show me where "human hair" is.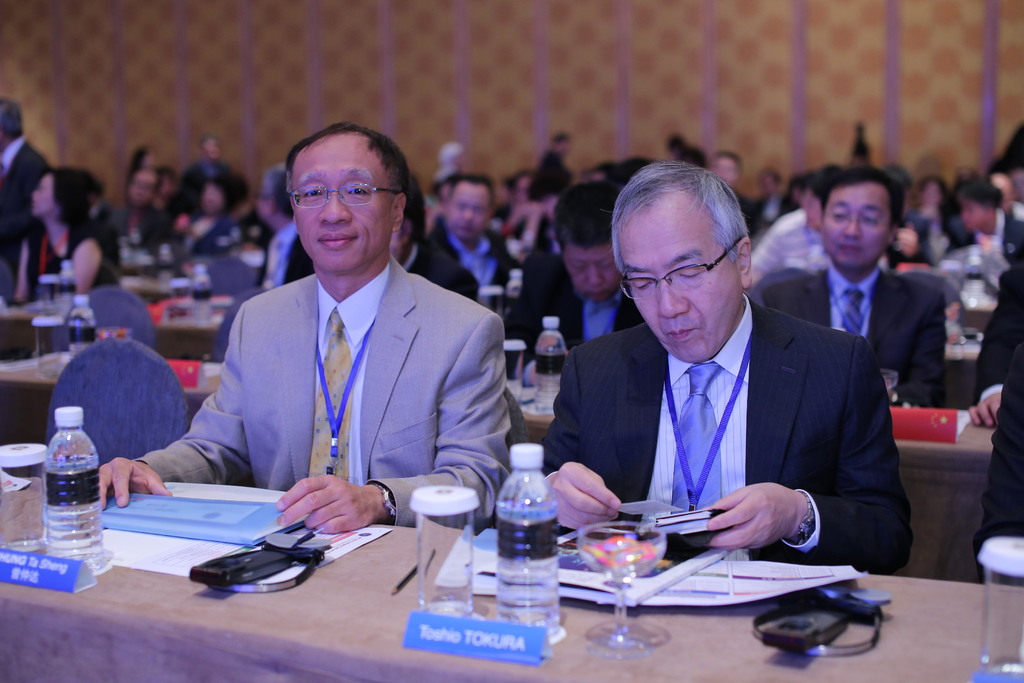
"human hair" is at (x1=550, y1=134, x2=570, y2=143).
